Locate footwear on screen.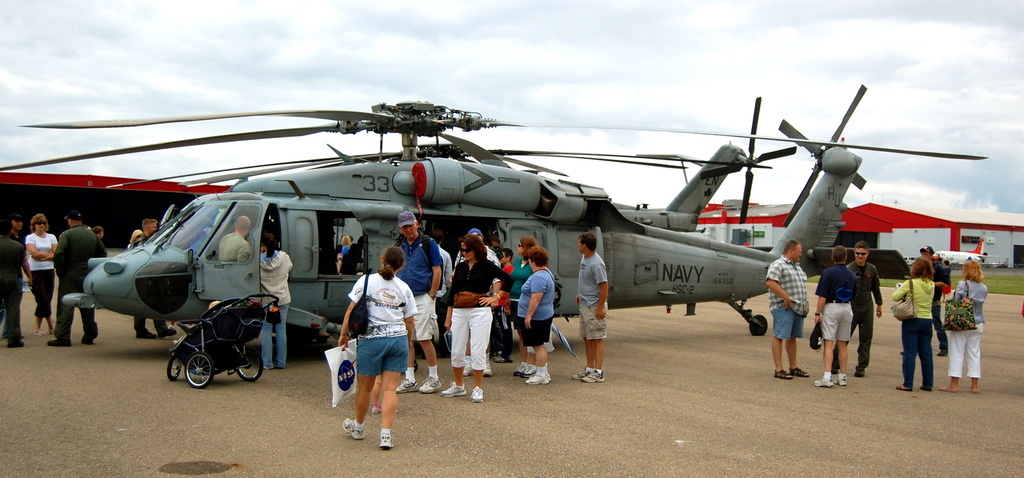
On screen at bbox=(420, 377, 440, 391).
